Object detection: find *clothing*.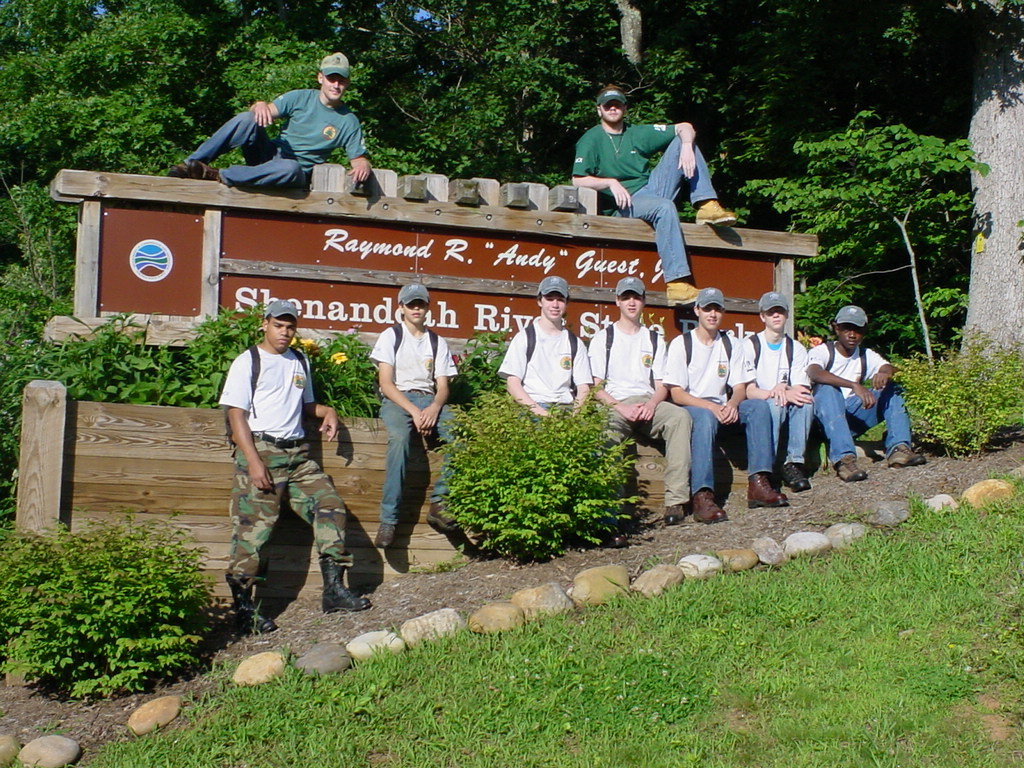
(375, 333, 477, 521).
